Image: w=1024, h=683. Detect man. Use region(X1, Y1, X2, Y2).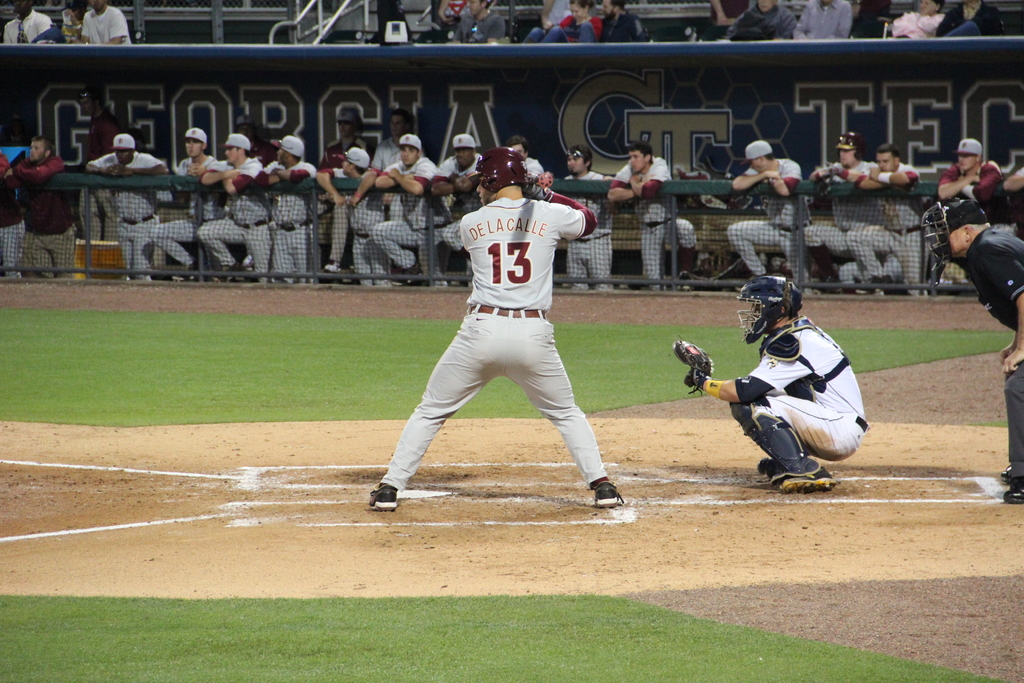
region(370, 147, 624, 505).
